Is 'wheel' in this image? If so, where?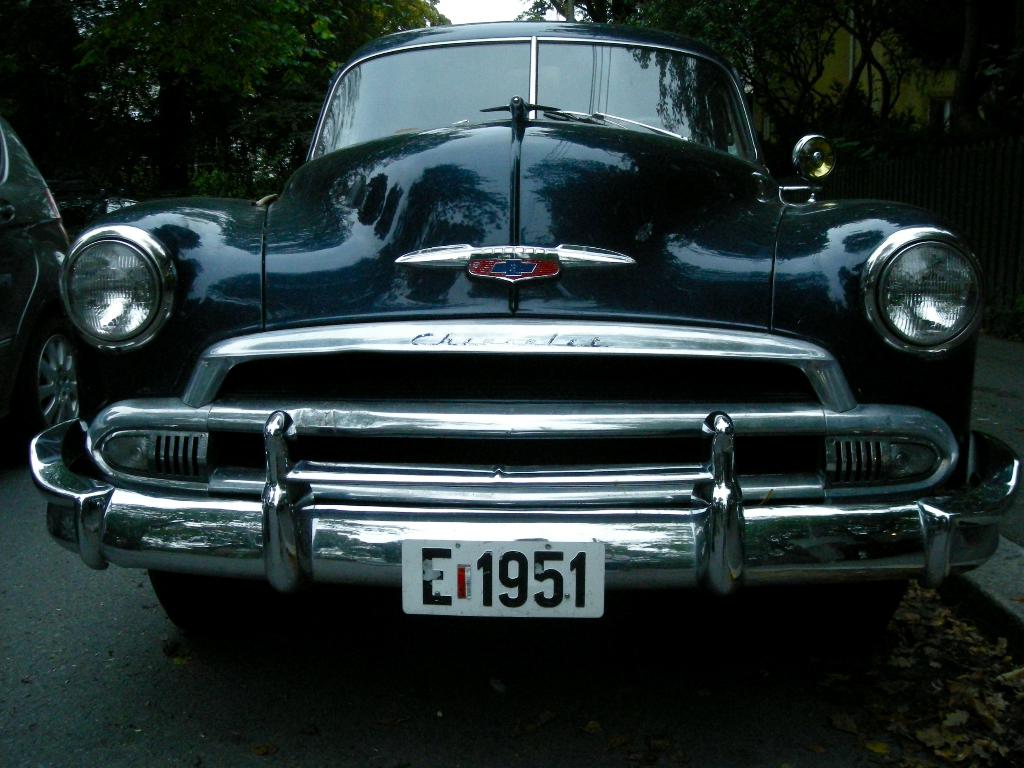
Yes, at [x1=150, y1=570, x2=253, y2=648].
